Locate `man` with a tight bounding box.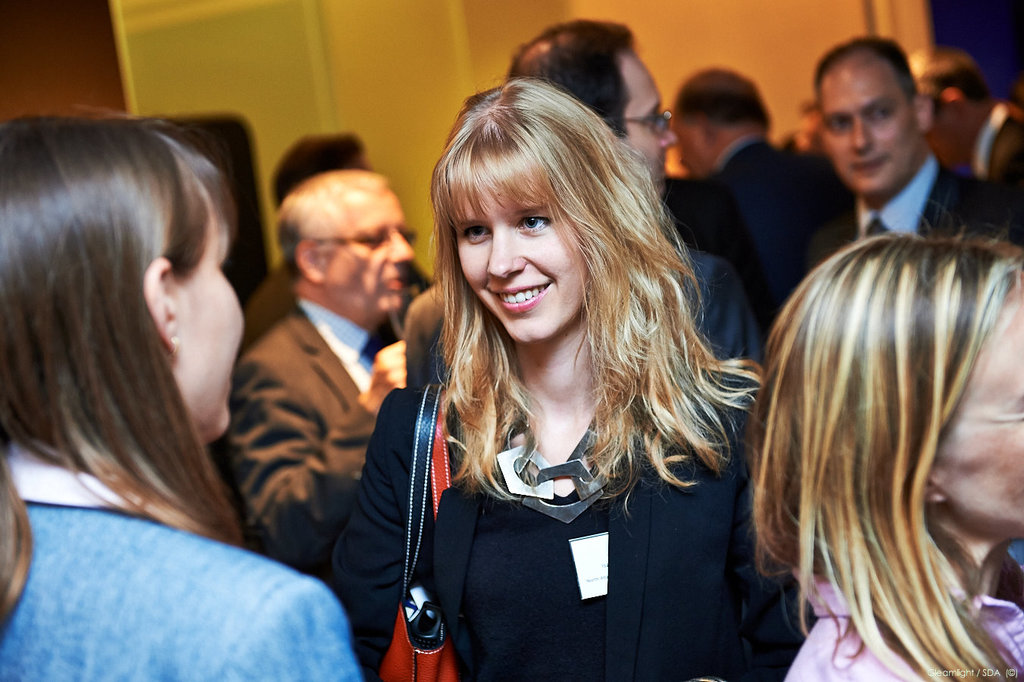
select_region(810, 30, 1022, 271).
